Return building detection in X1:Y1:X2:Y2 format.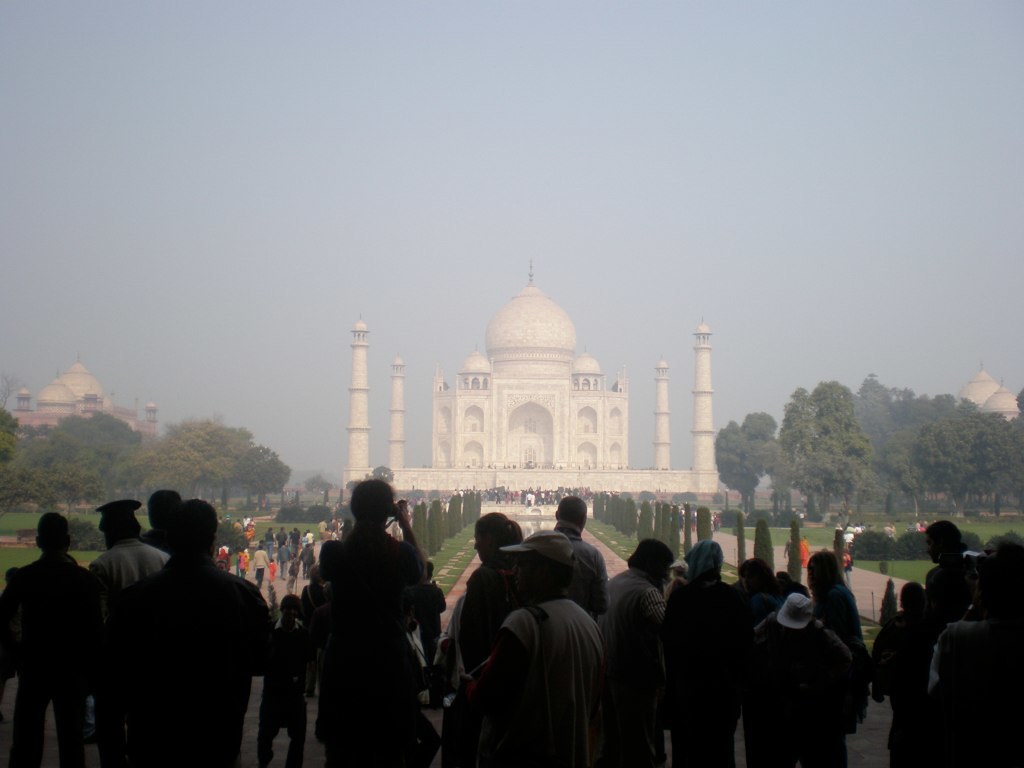
957:359:1021:424.
